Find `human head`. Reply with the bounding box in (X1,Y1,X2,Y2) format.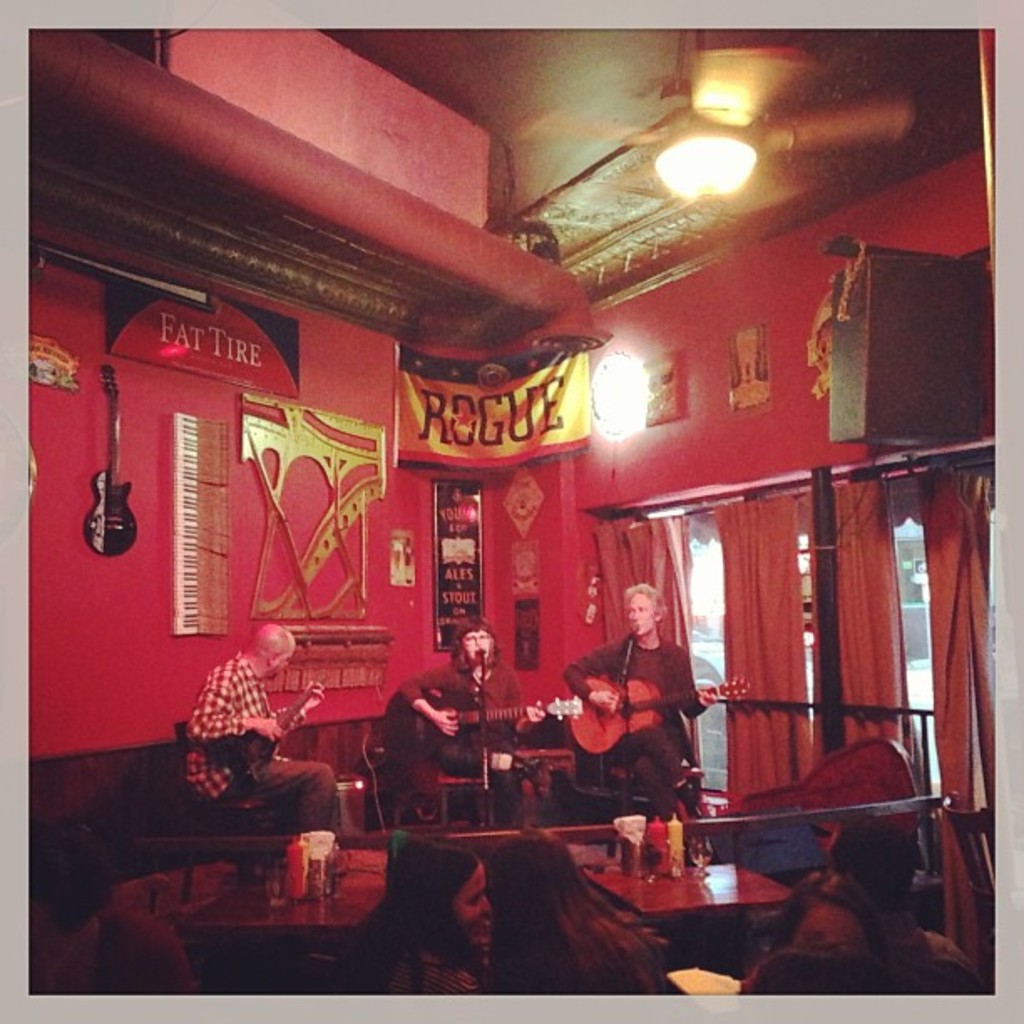
(460,619,502,674).
